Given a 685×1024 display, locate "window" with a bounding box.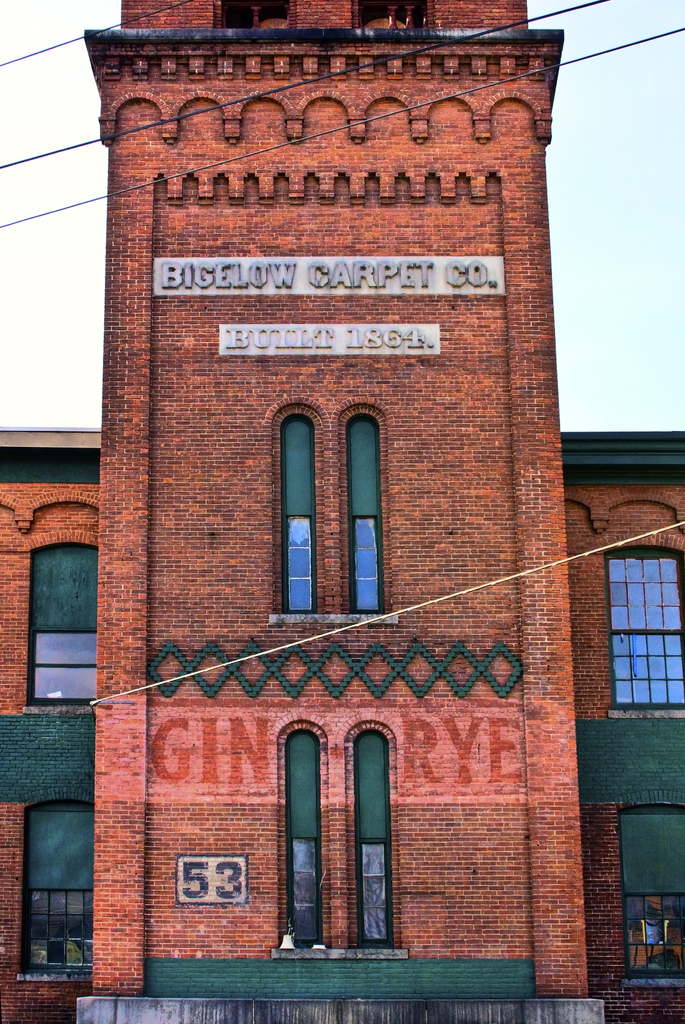
Located: 29:543:93:704.
